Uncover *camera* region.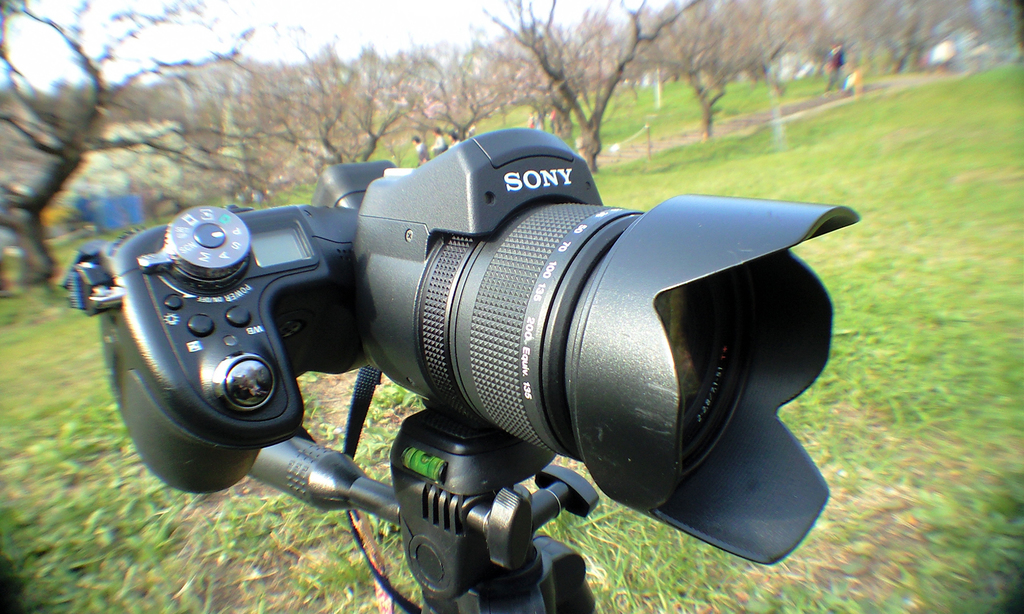
Uncovered: box(54, 118, 863, 613).
